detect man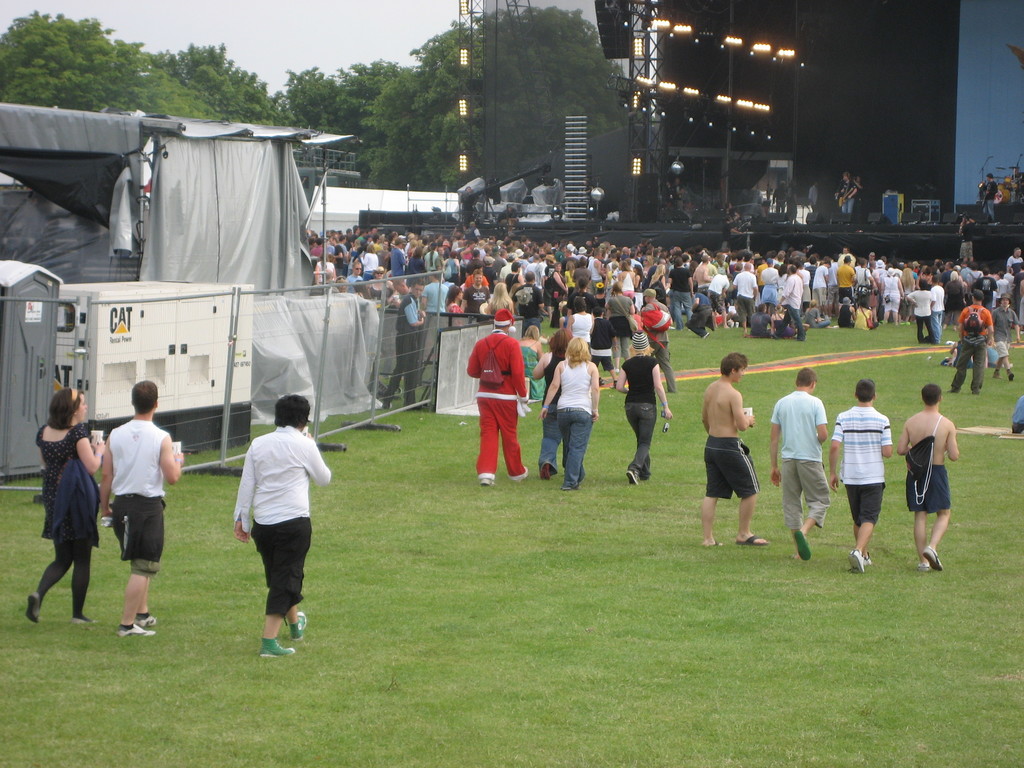
(x1=221, y1=392, x2=326, y2=652)
